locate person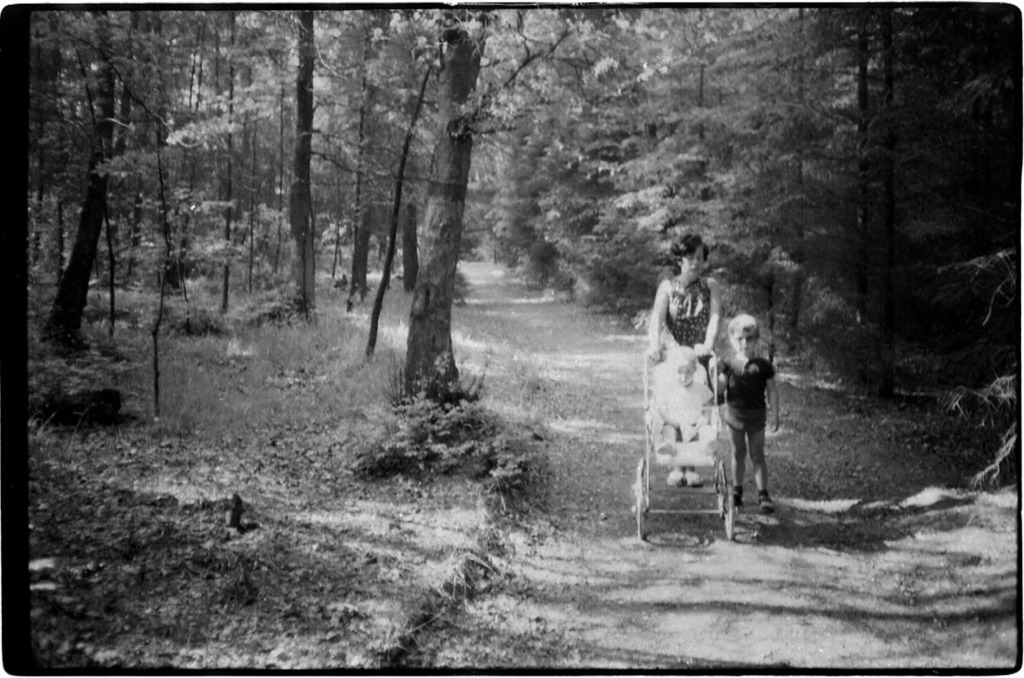
rect(725, 306, 790, 534)
